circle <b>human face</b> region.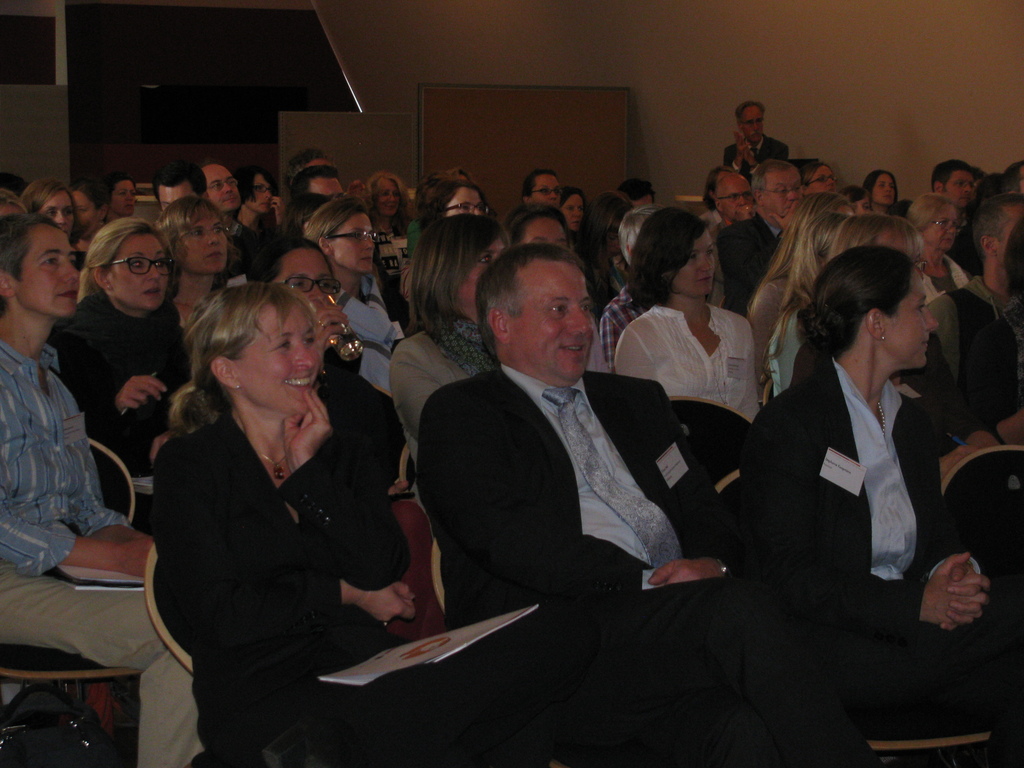
Region: bbox=(532, 176, 558, 200).
